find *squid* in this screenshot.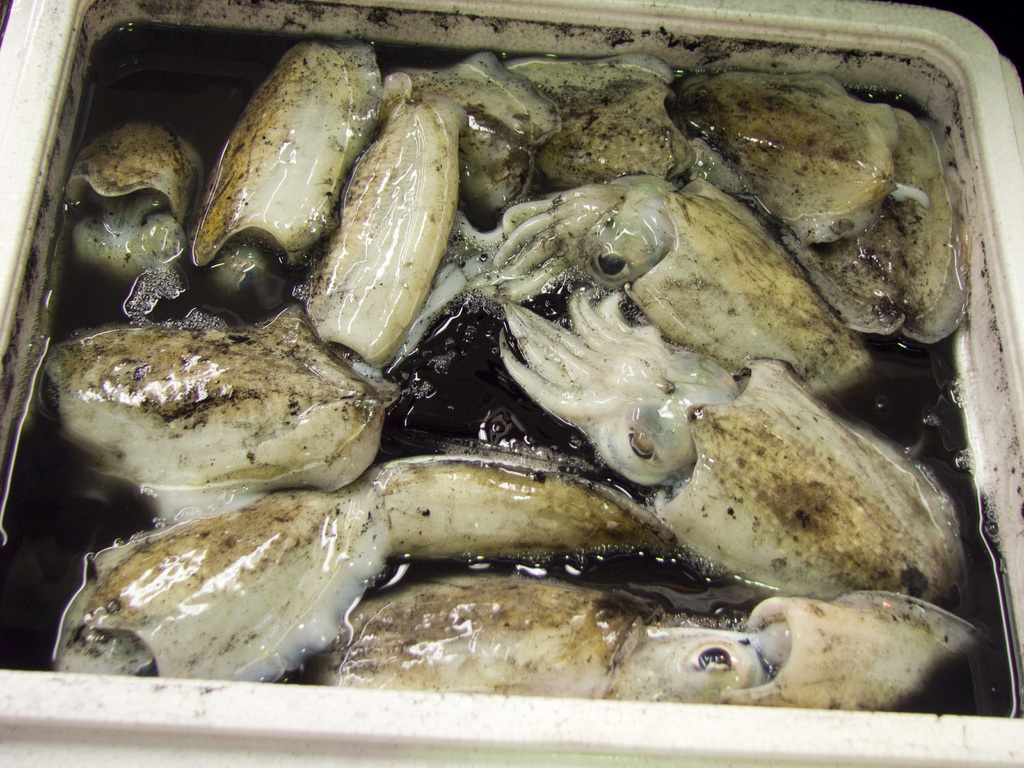
The bounding box for *squid* is 188 42 382 310.
